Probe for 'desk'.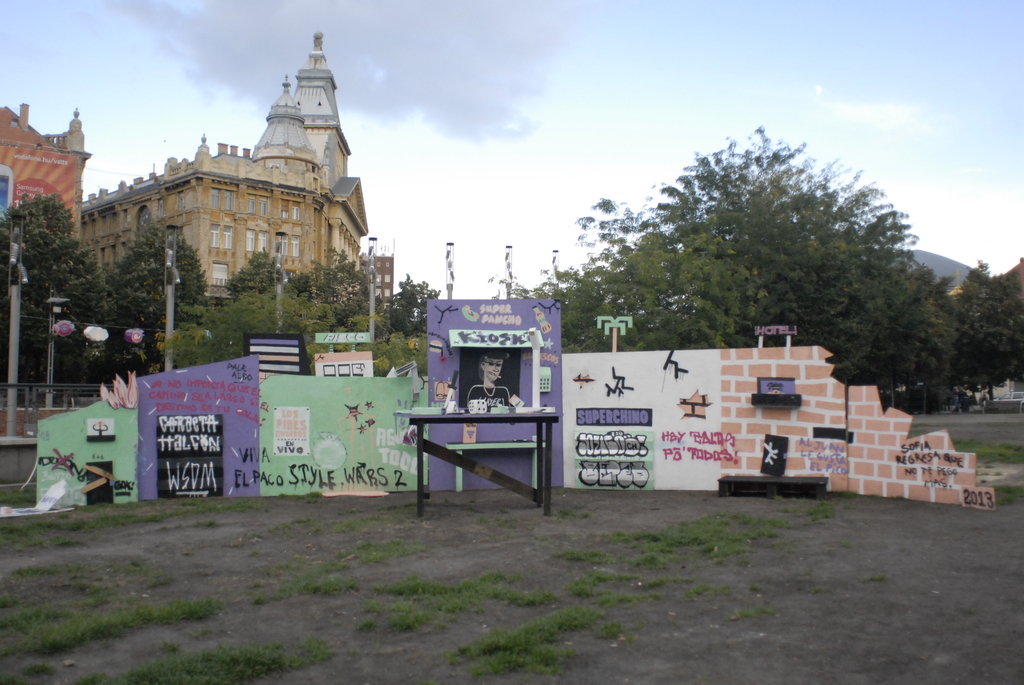
Probe result: bbox(388, 385, 564, 517).
